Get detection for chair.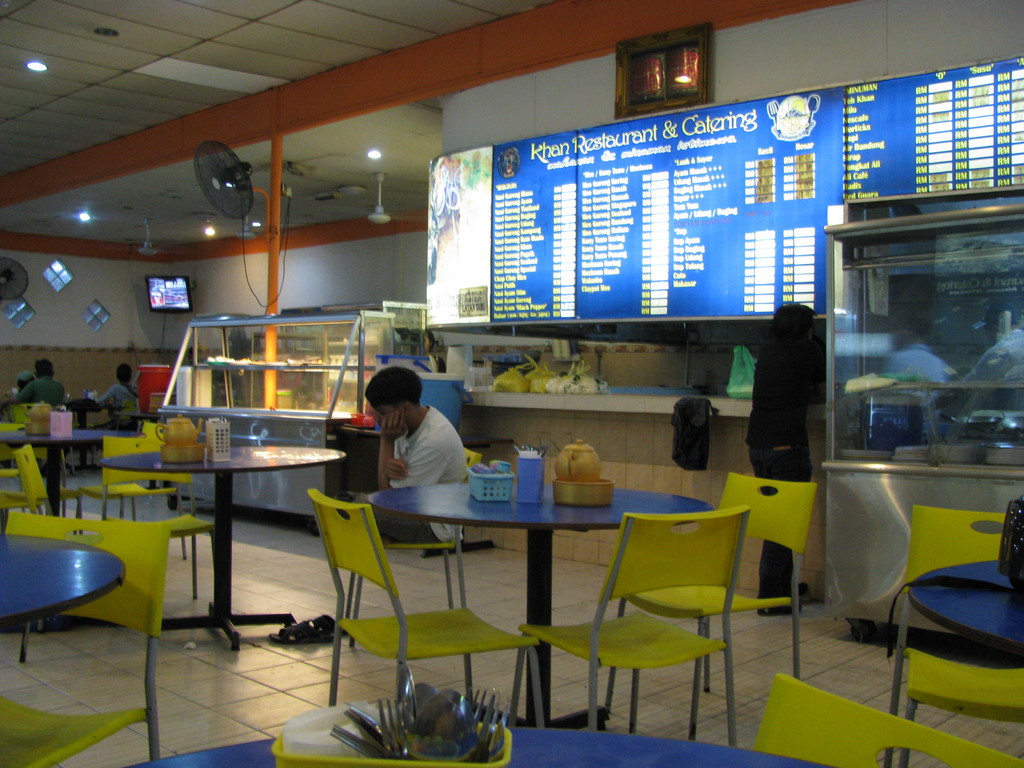
Detection: {"x1": 602, "y1": 472, "x2": 820, "y2": 738}.
